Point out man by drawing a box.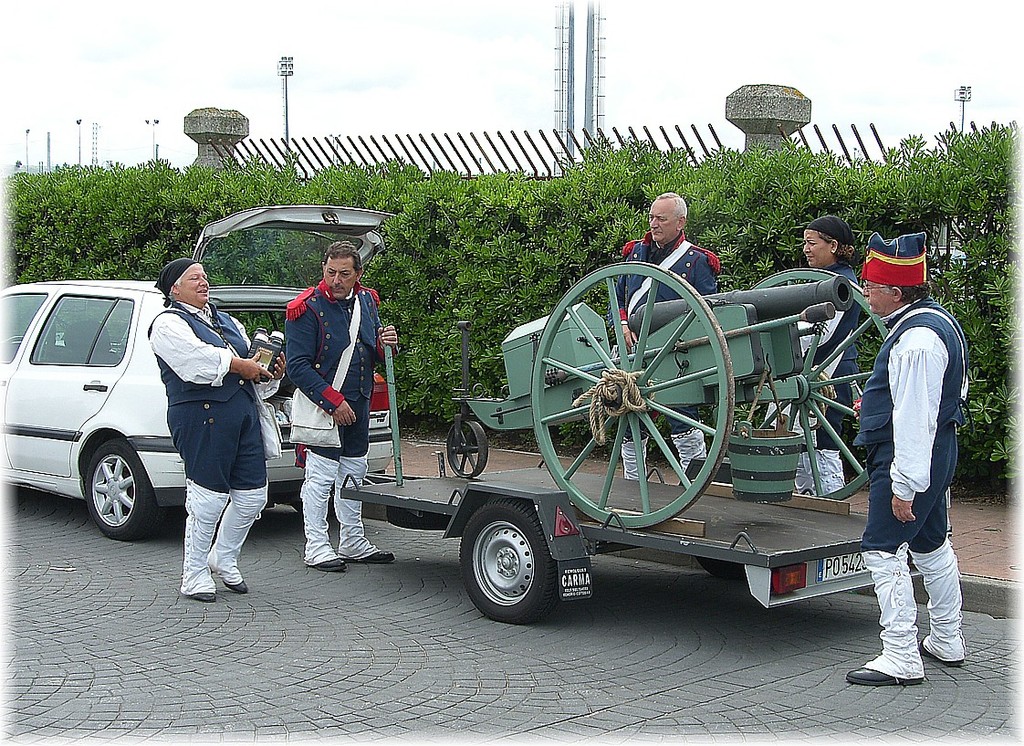
[left=286, top=241, right=402, bottom=573].
